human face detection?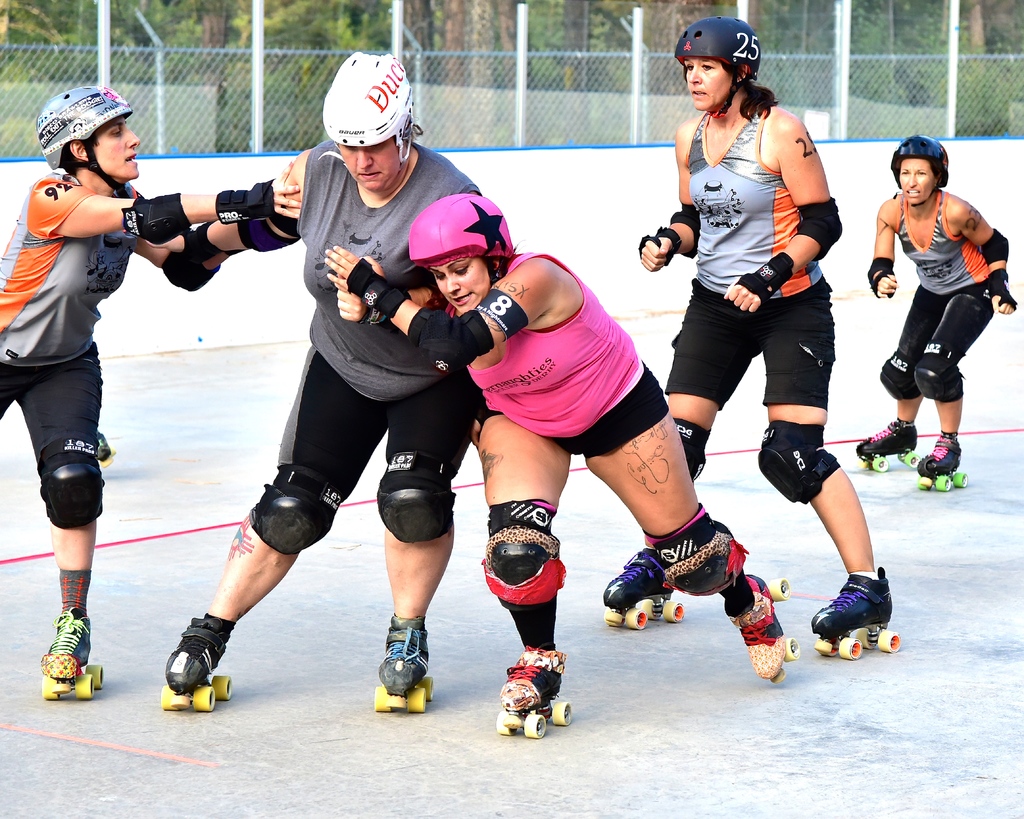
detection(681, 56, 733, 112)
